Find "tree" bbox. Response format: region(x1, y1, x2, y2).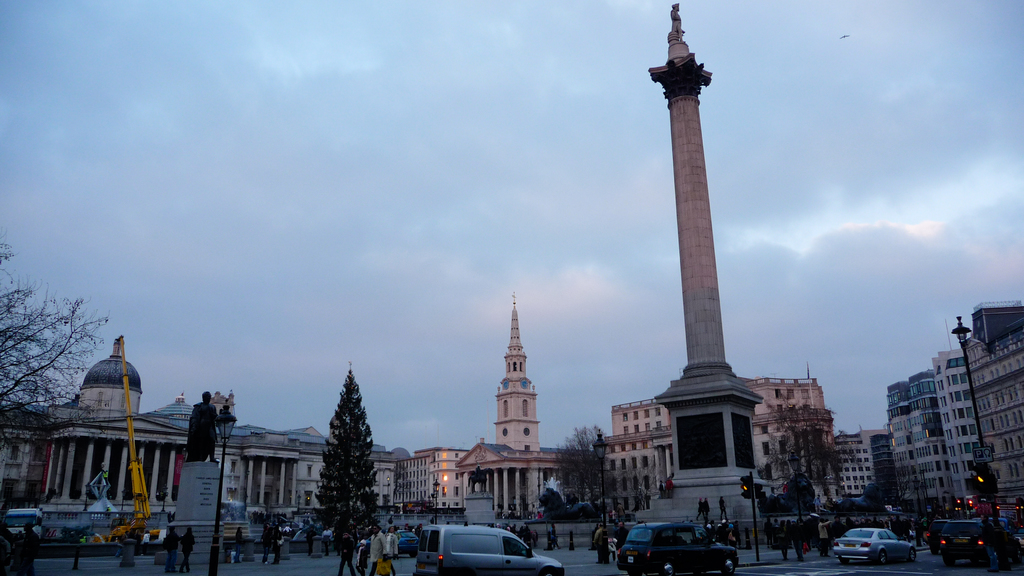
region(764, 393, 851, 505).
